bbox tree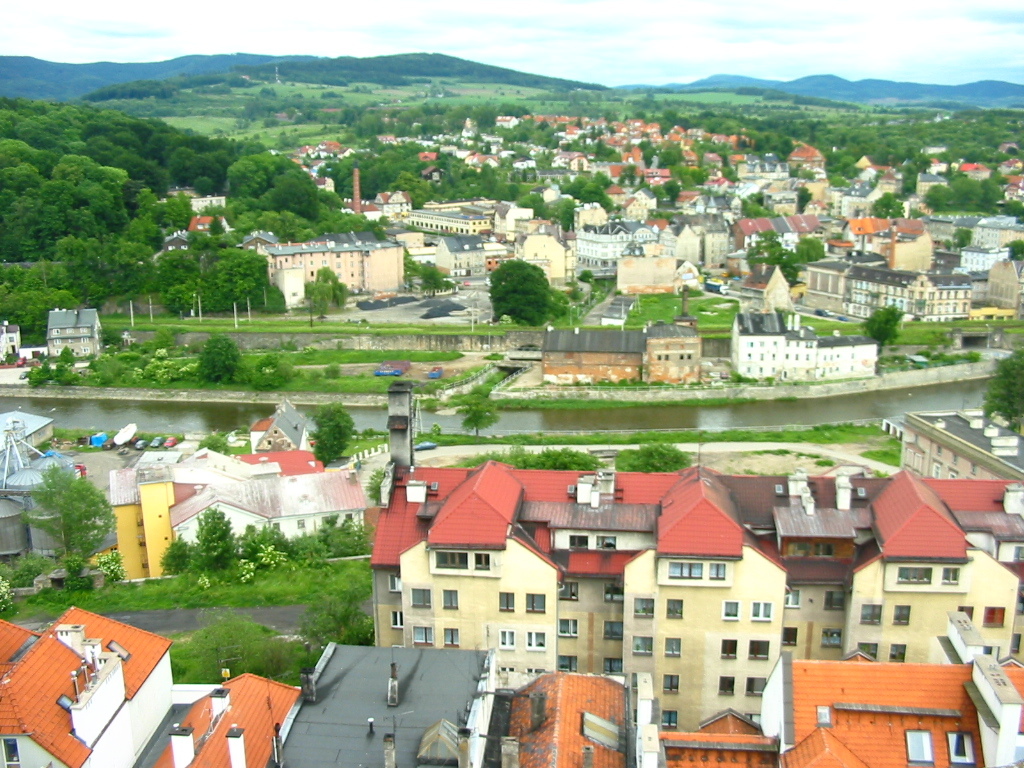
<region>490, 256, 555, 324</region>
